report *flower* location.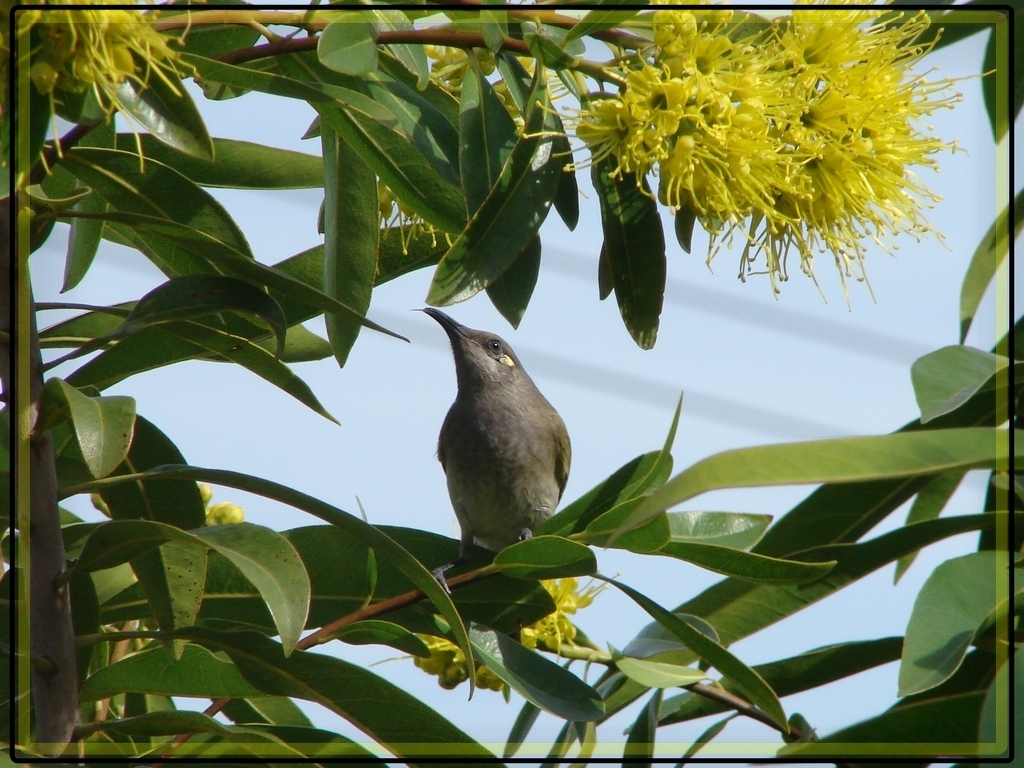
Report: 206:497:239:529.
